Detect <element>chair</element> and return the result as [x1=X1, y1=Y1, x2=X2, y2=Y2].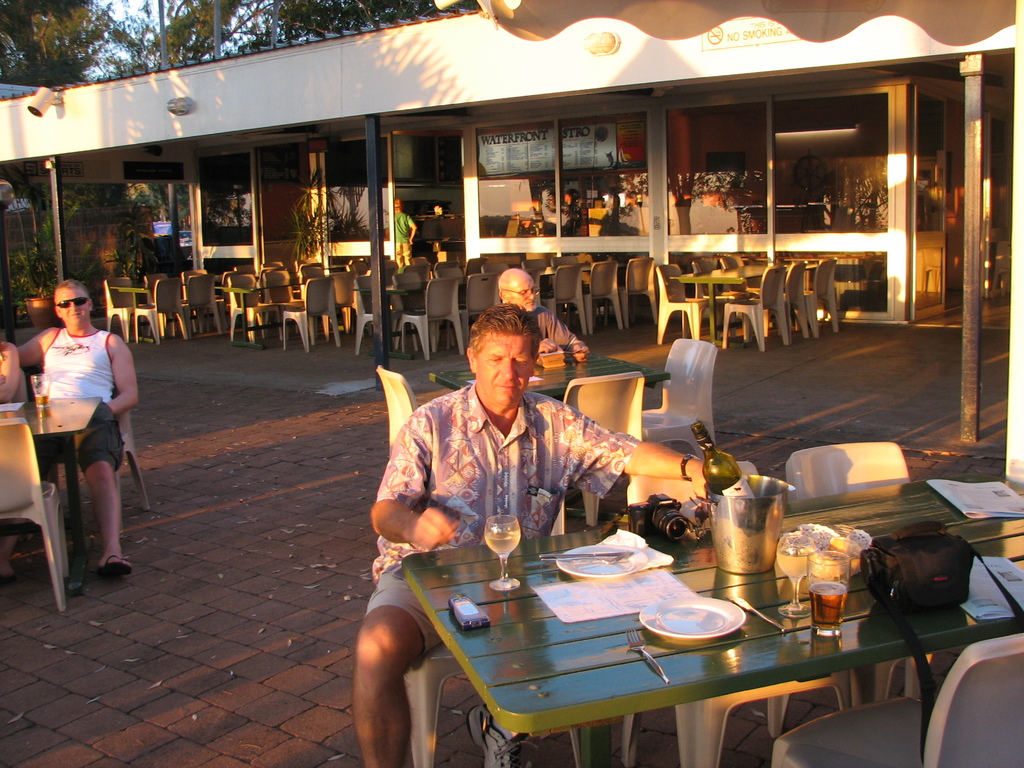
[x1=253, y1=273, x2=297, y2=336].
